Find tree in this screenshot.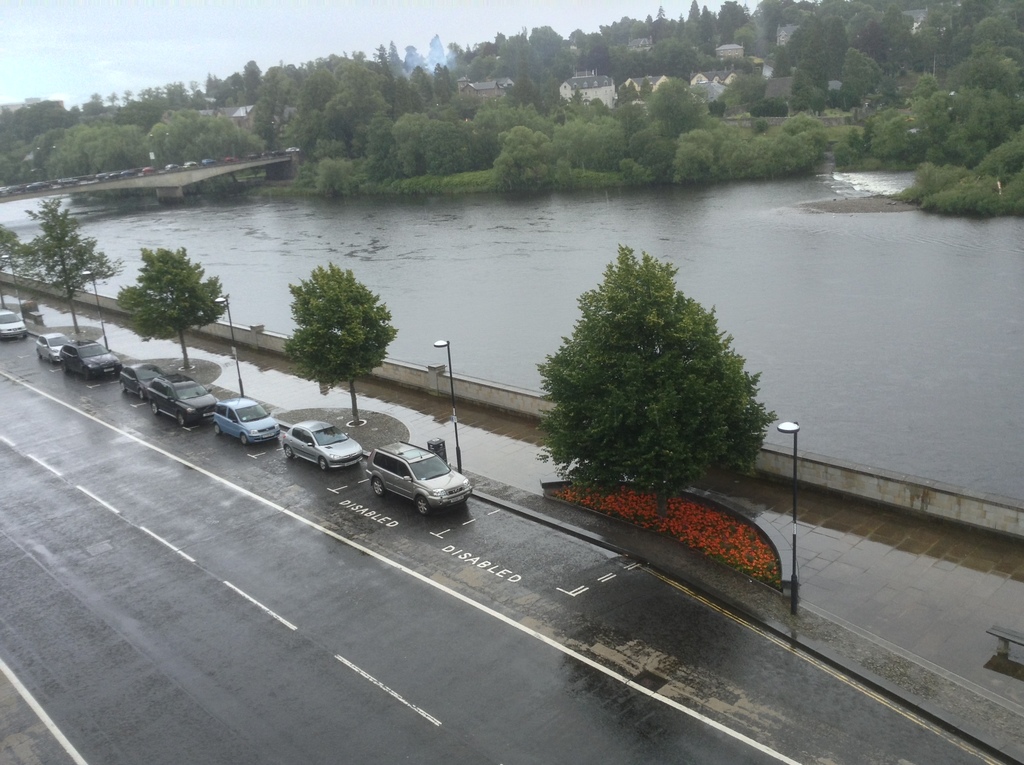
The bounding box for tree is bbox=[522, 244, 769, 510].
